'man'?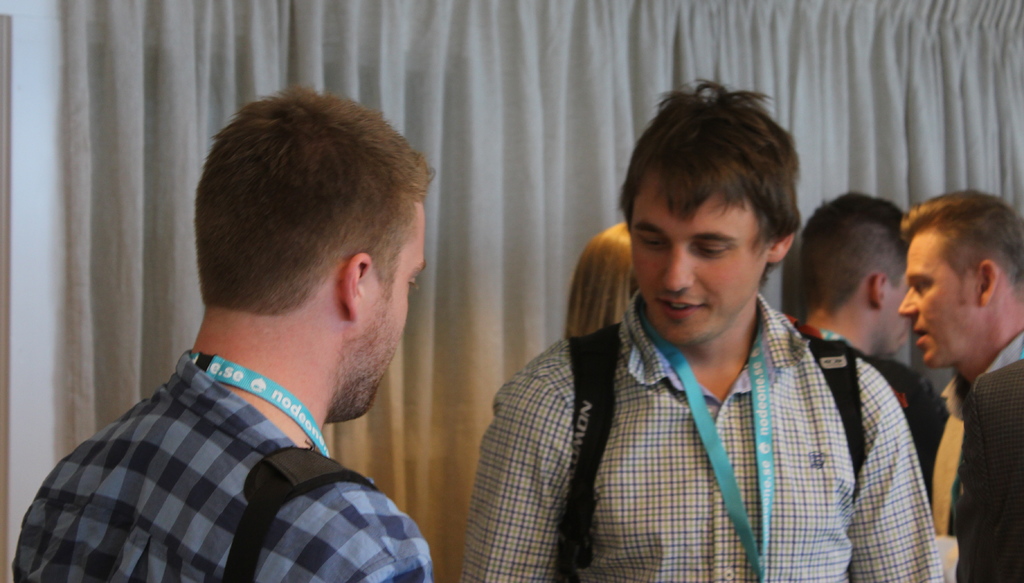
869, 179, 1023, 575
